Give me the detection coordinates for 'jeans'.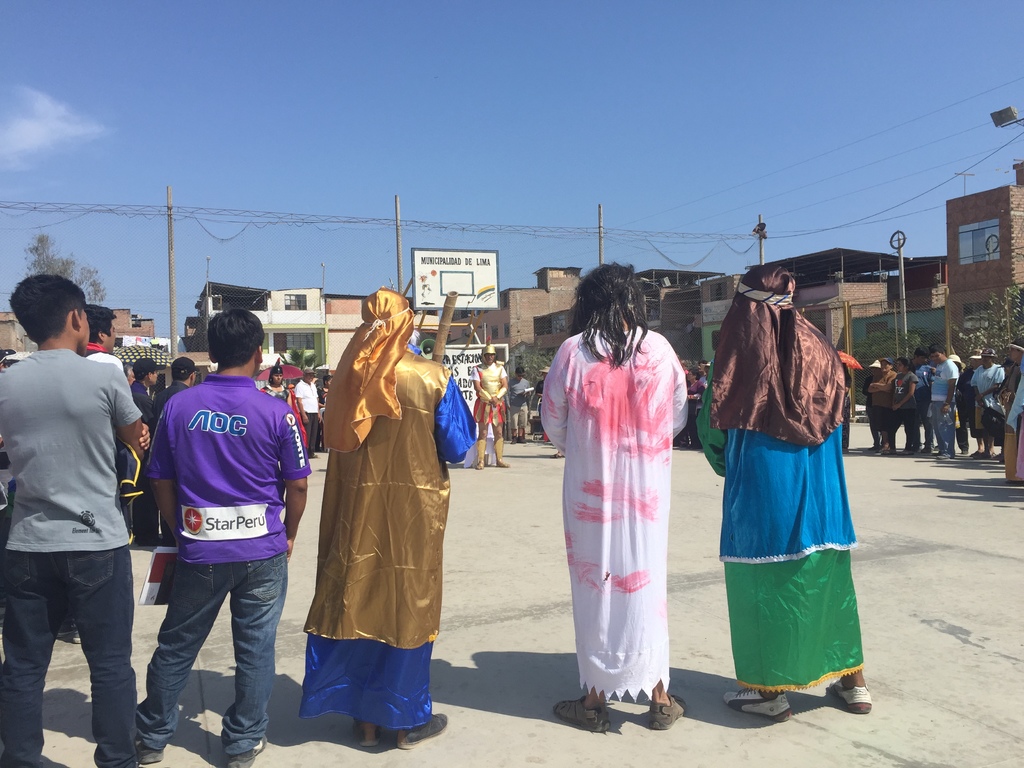
(x1=135, y1=550, x2=296, y2=751).
